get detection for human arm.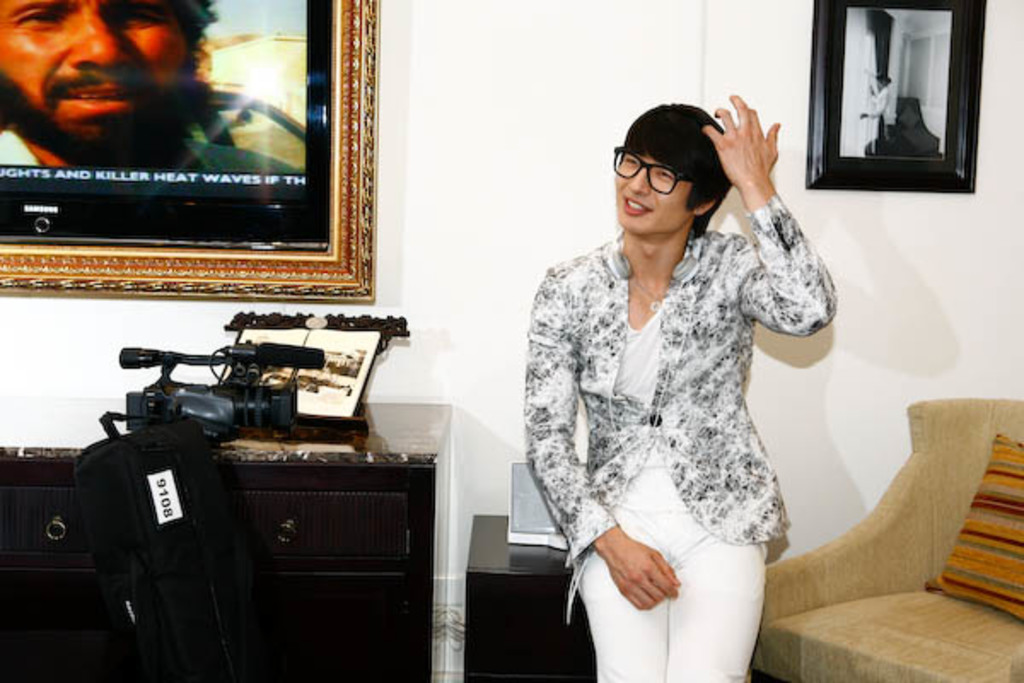
Detection: <box>734,143,835,372</box>.
